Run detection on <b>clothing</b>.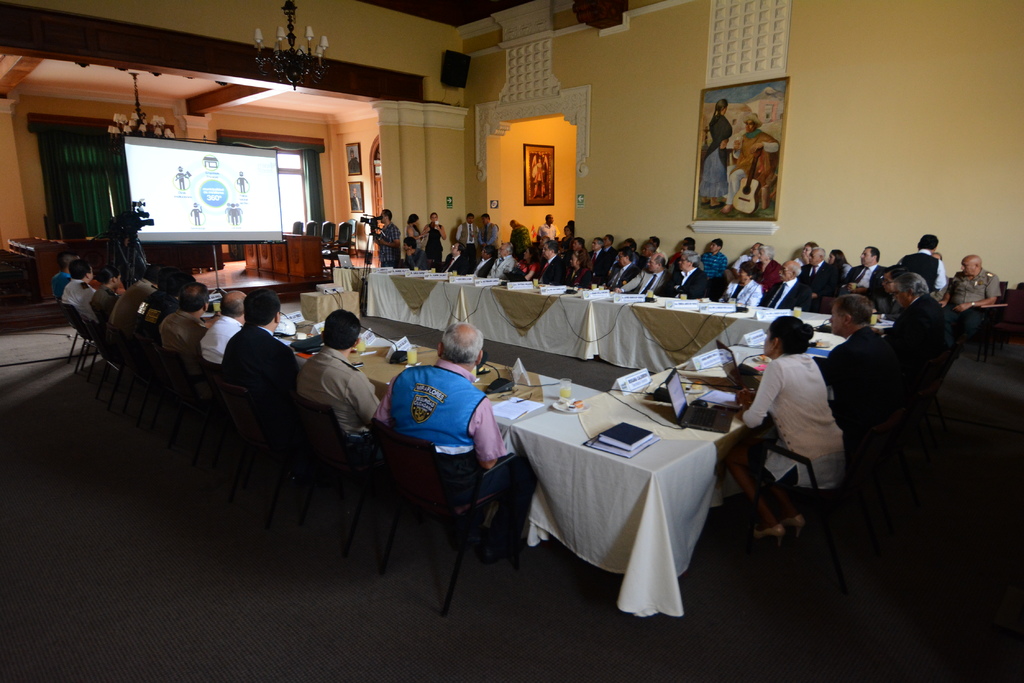
Result: 724,133,785,198.
